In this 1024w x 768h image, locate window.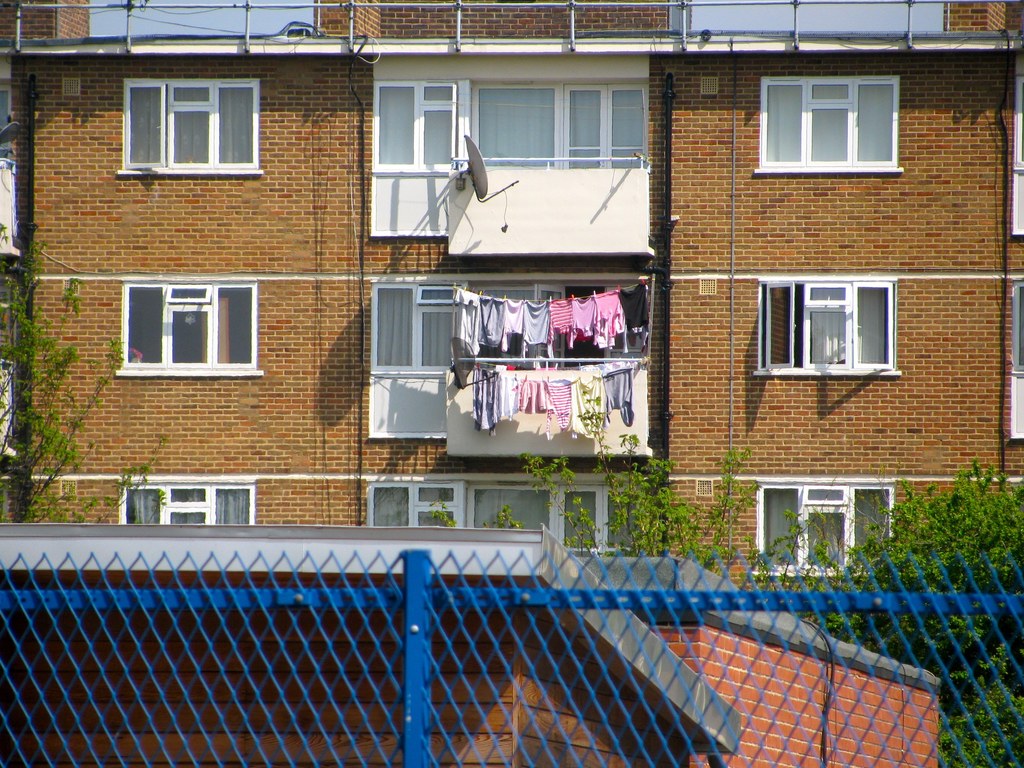
Bounding box: bbox=[369, 80, 461, 173].
